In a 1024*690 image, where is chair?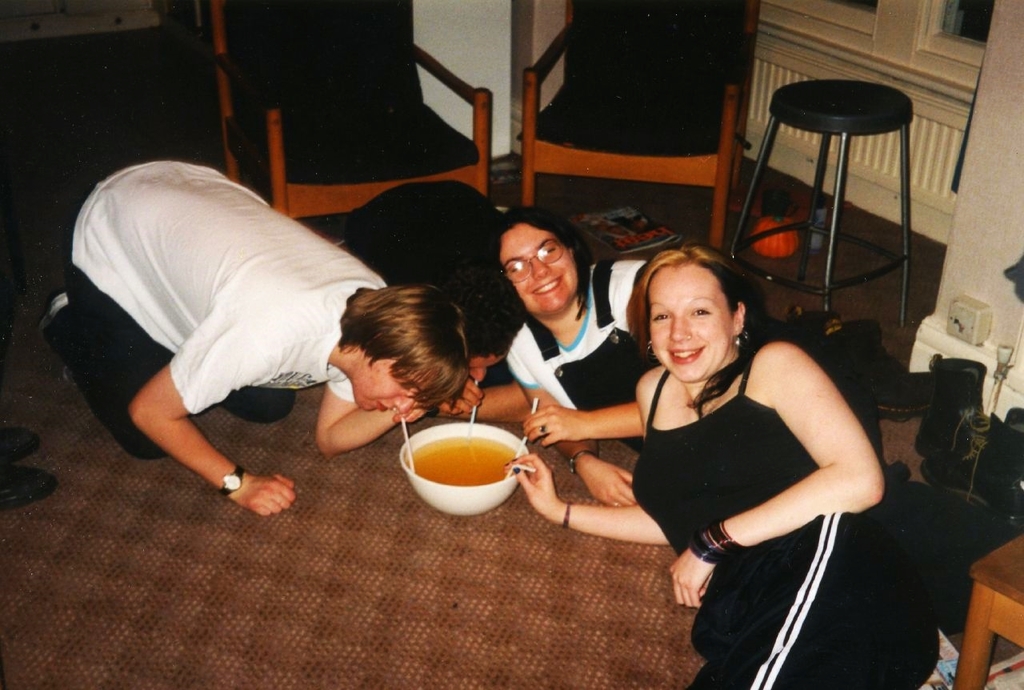
<box>520,0,771,257</box>.
